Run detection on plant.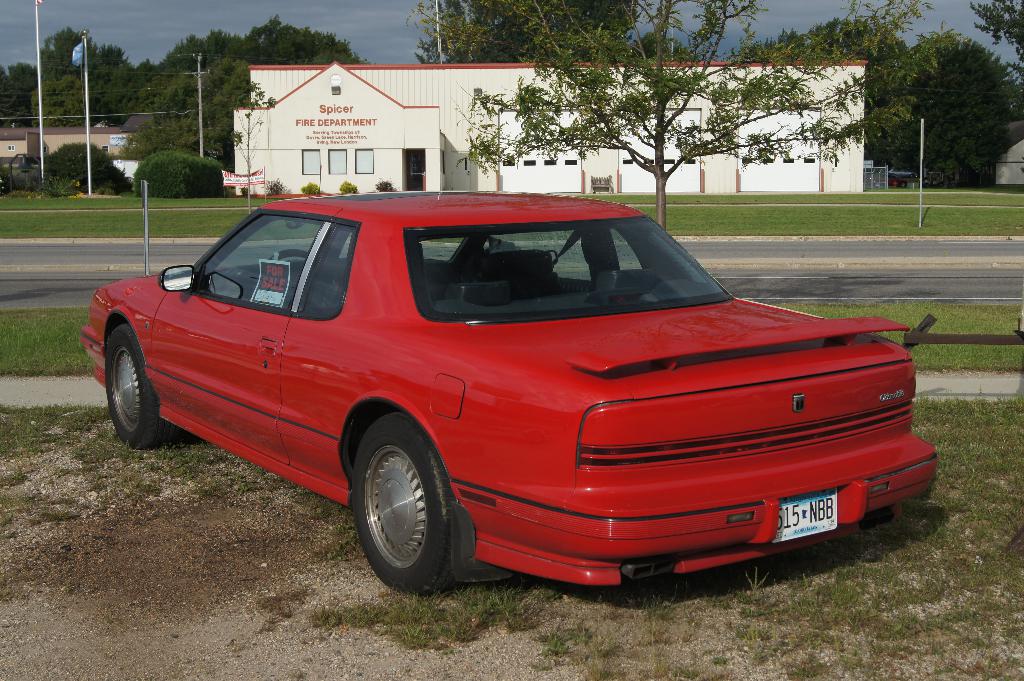
Result: 296/181/323/196.
